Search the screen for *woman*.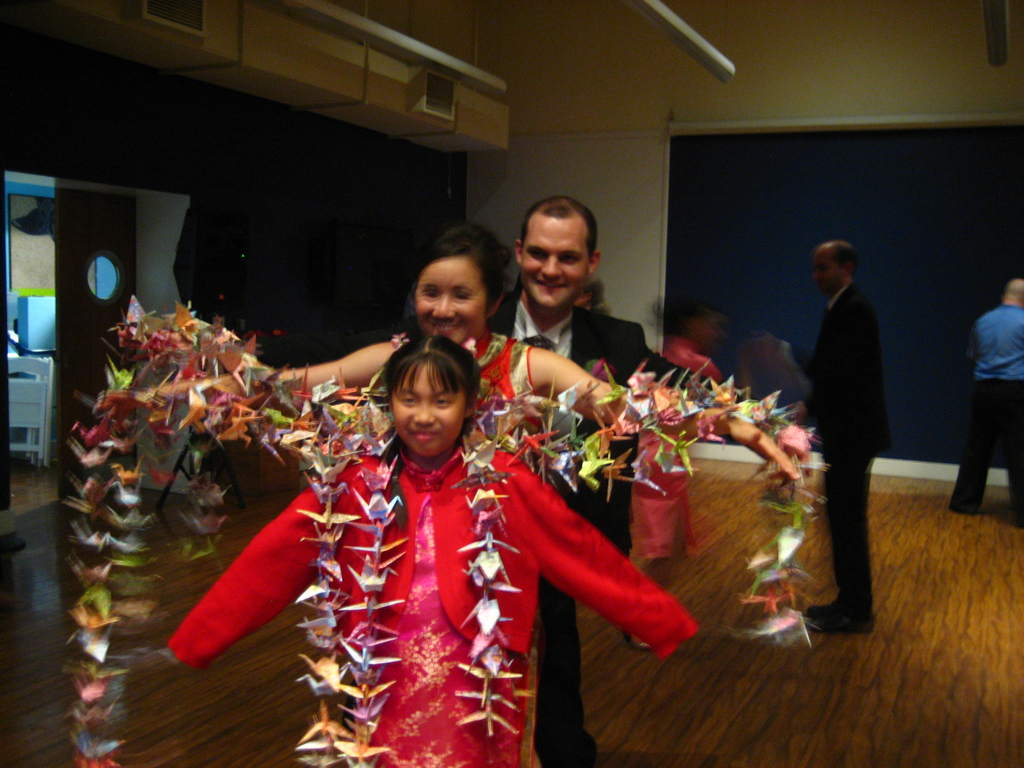
Found at l=117, t=217, r=797, b=767.
